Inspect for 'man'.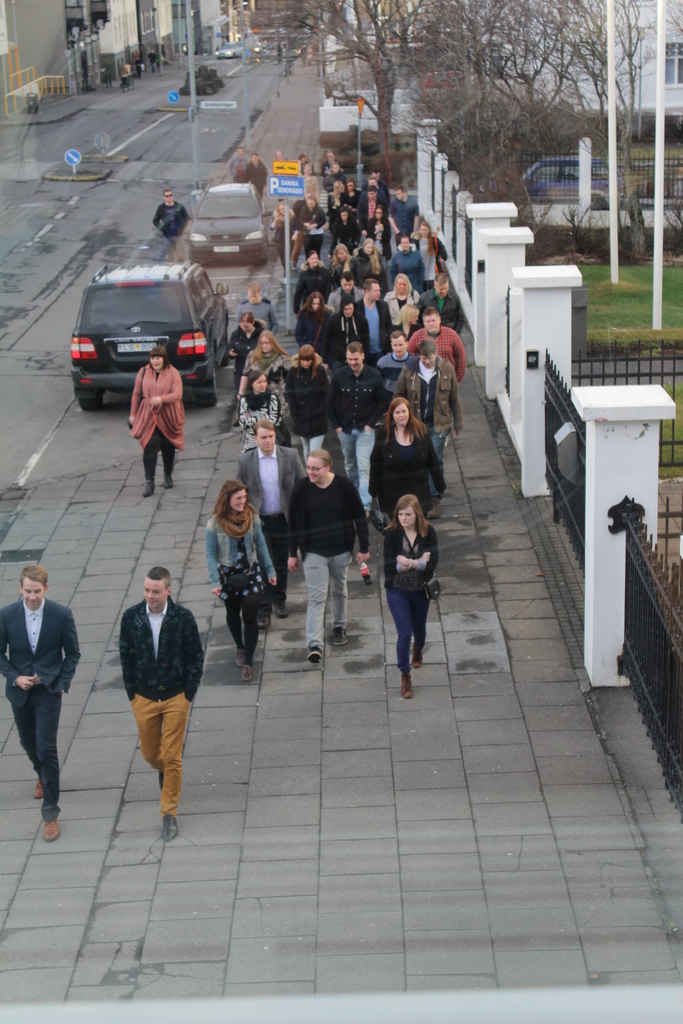
Inspection: box=[395, 335, 462, 487].
